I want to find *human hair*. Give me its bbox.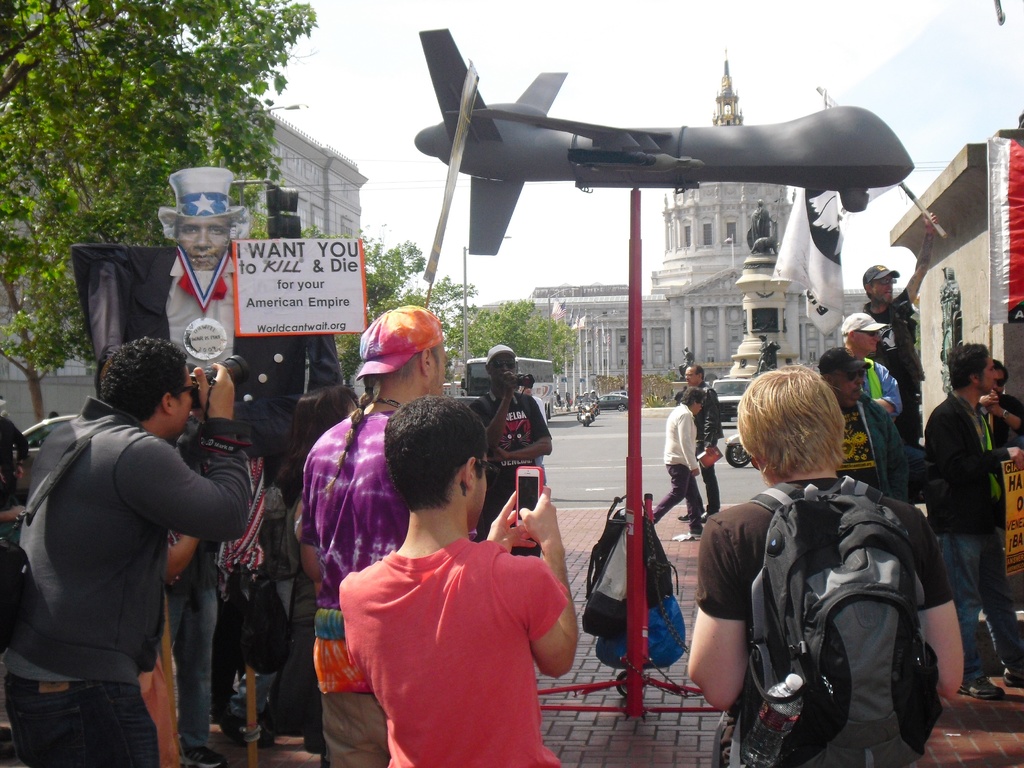
[x1=746, y1=367, x2=845, y2=500].
